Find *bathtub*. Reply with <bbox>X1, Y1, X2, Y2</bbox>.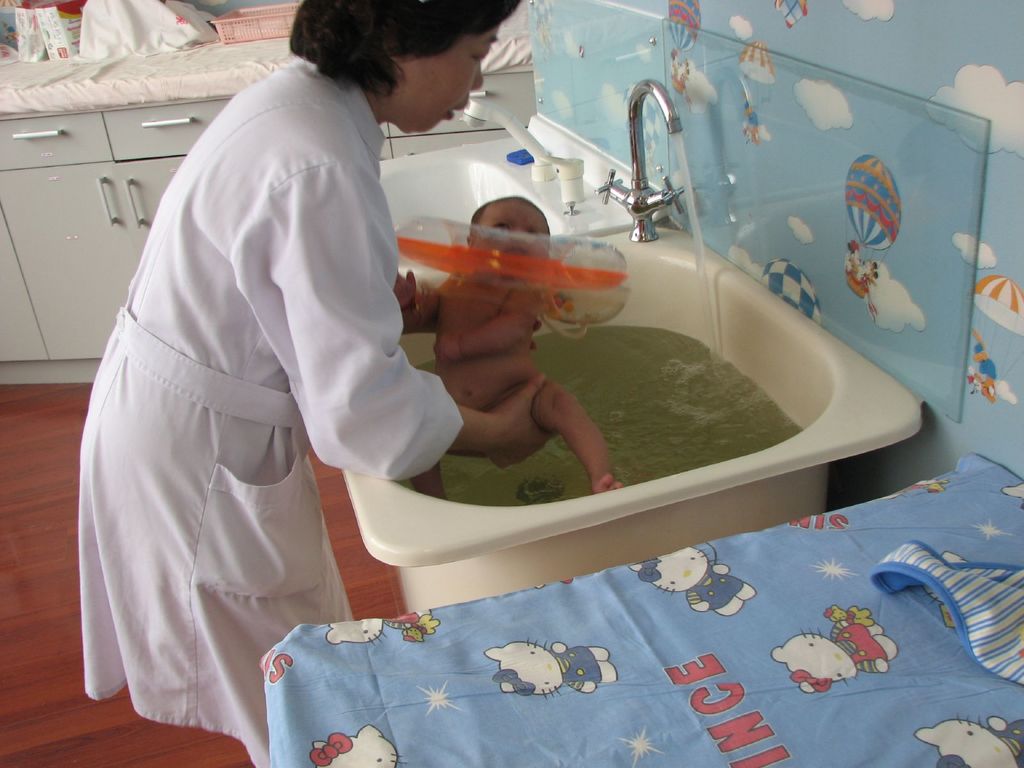
<bbox>337, 77, 929, 613</bbox>.
